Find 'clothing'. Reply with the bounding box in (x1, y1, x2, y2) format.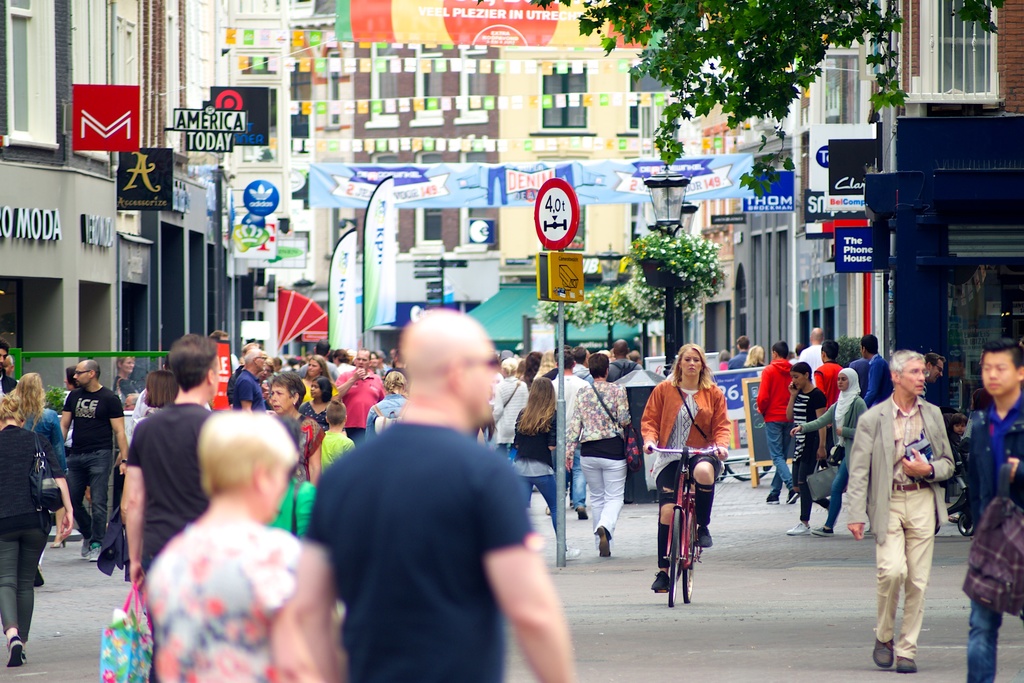
(781, 391, 838, 516).
